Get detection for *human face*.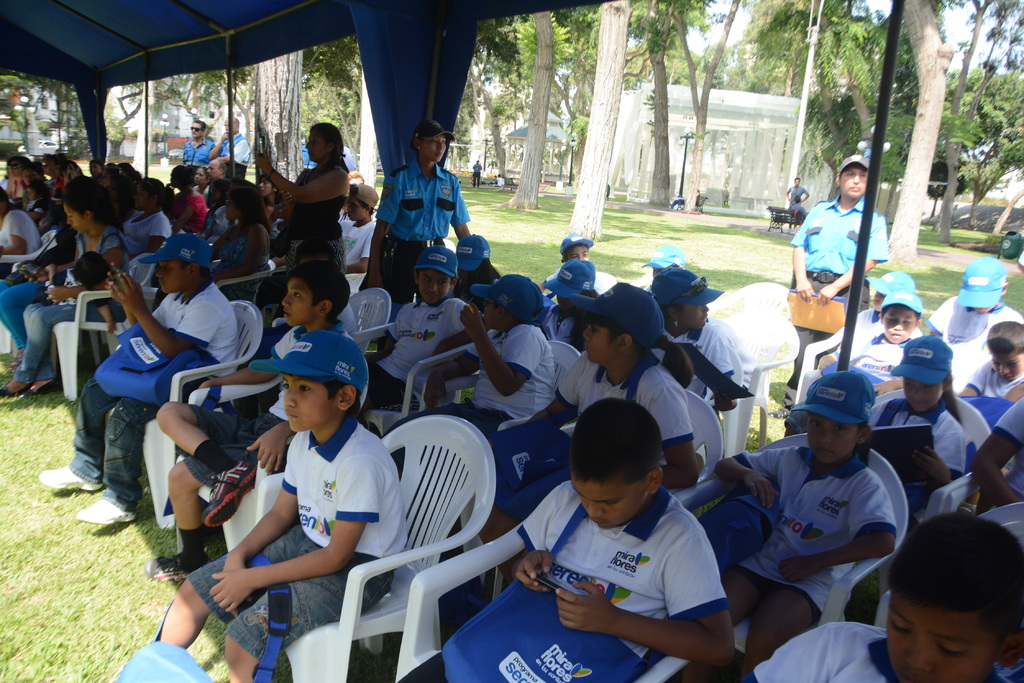
Detection: left=23, top=170, right=39, bottom=183.
